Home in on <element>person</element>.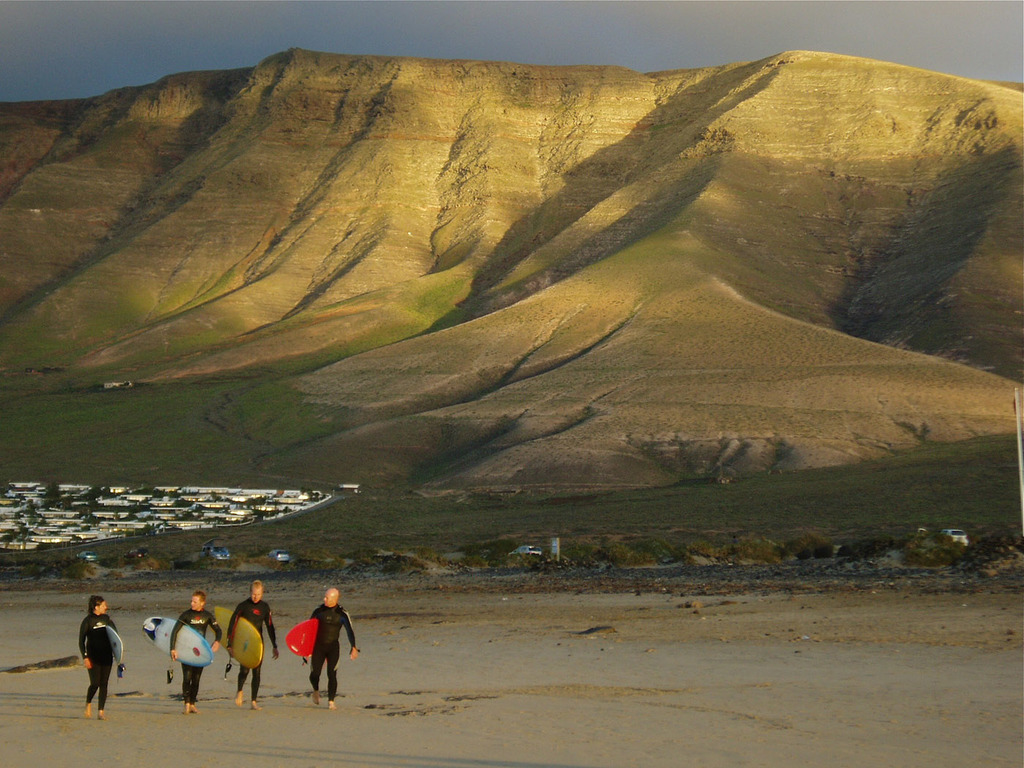
Homed in at {"x1": 220, "y1": 581, "x2": 280, "y2": 711}.
